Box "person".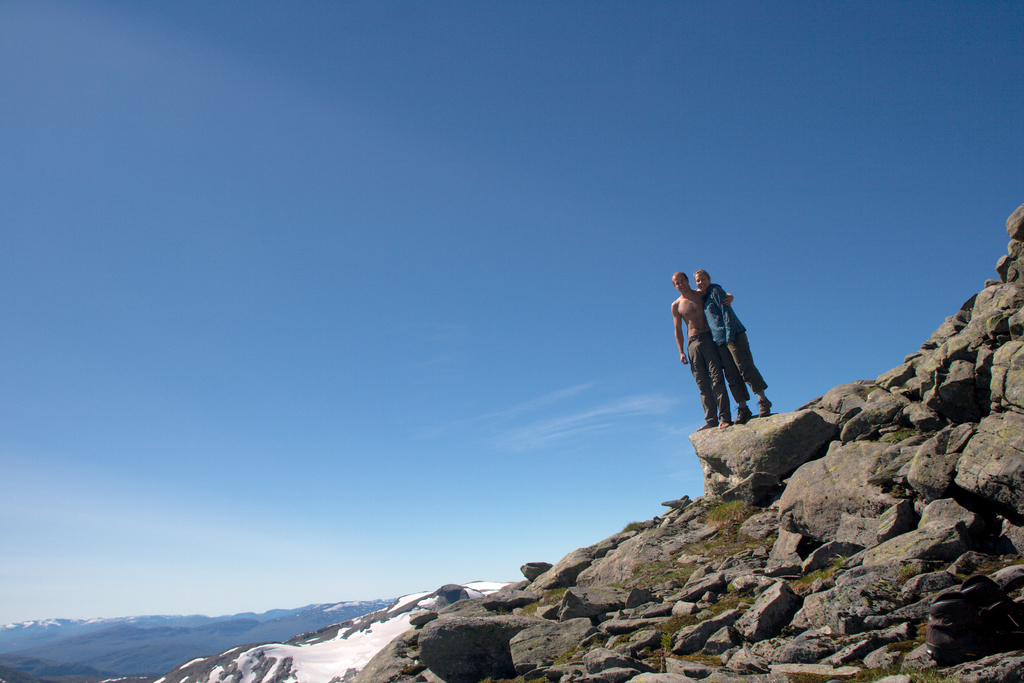
bbox=[698, 263, 777, 424].
